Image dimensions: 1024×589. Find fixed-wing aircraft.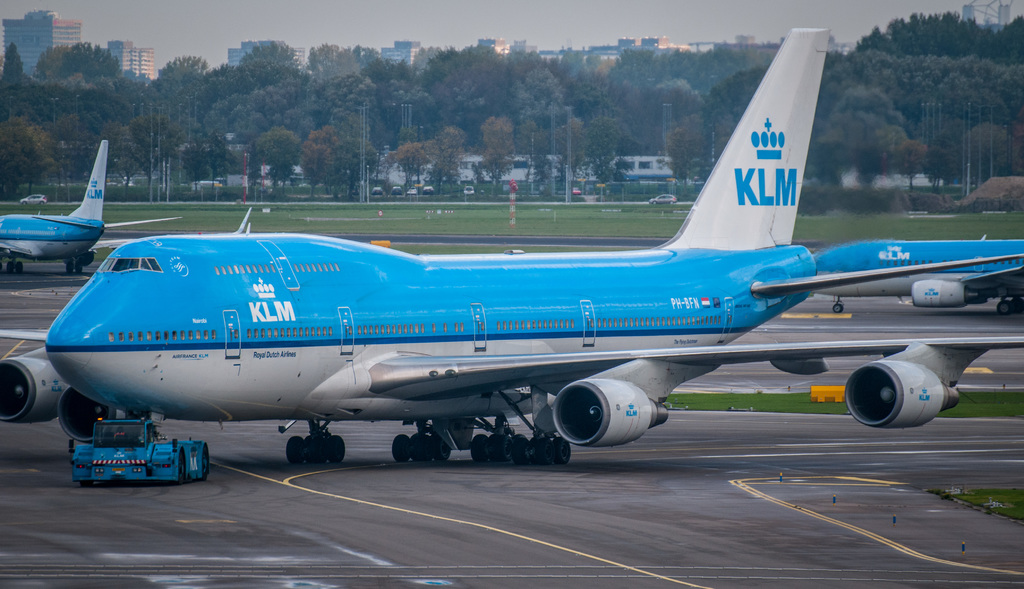
<region>3, 140, 184, 273</region>.
